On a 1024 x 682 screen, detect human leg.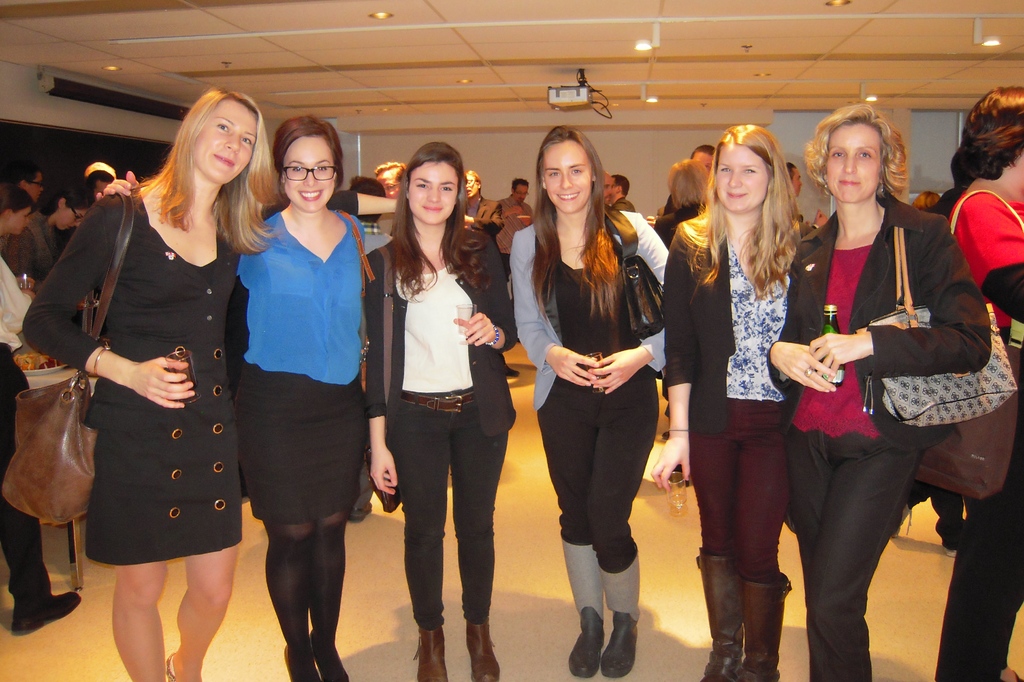
BBox(536, 364, 595, 676).
